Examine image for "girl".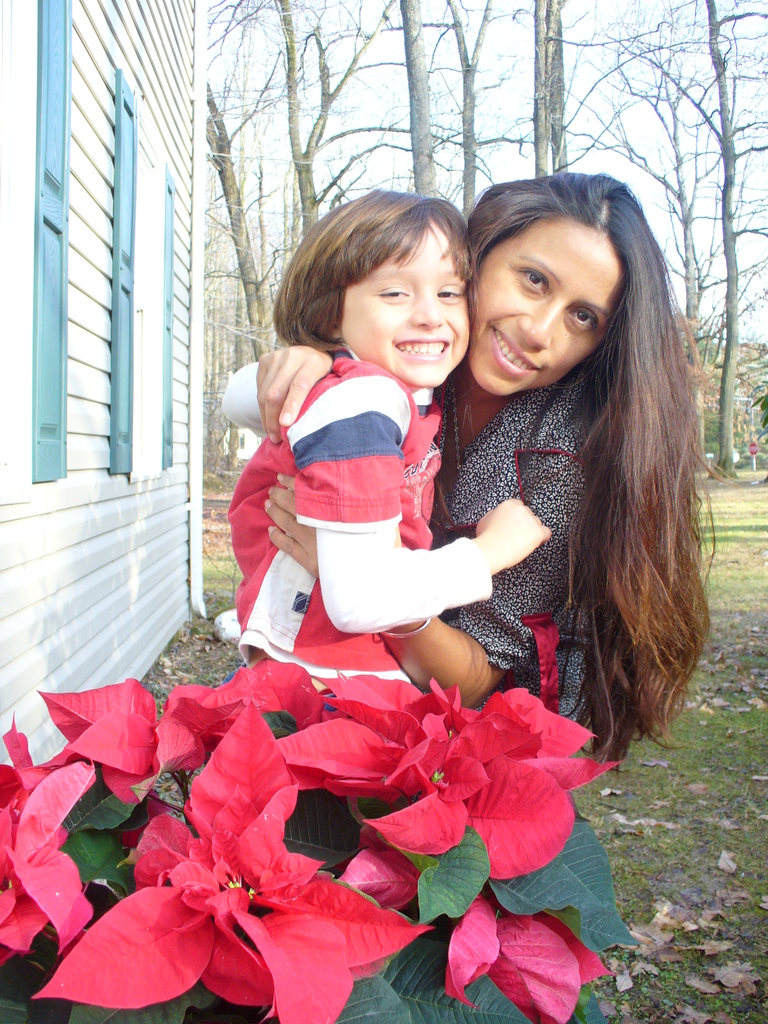
Examination result: <region>217, 184, 549, 687</region>.
